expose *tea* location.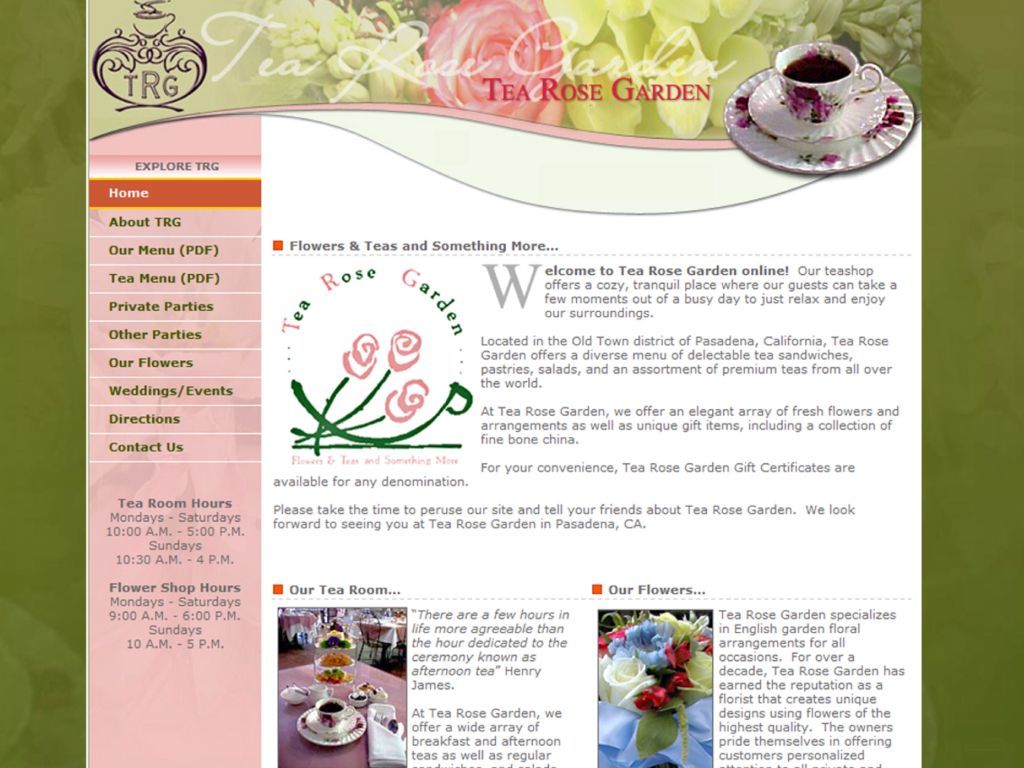
Exposed at [x1=784, y1=51, x2=853, y2=86].
